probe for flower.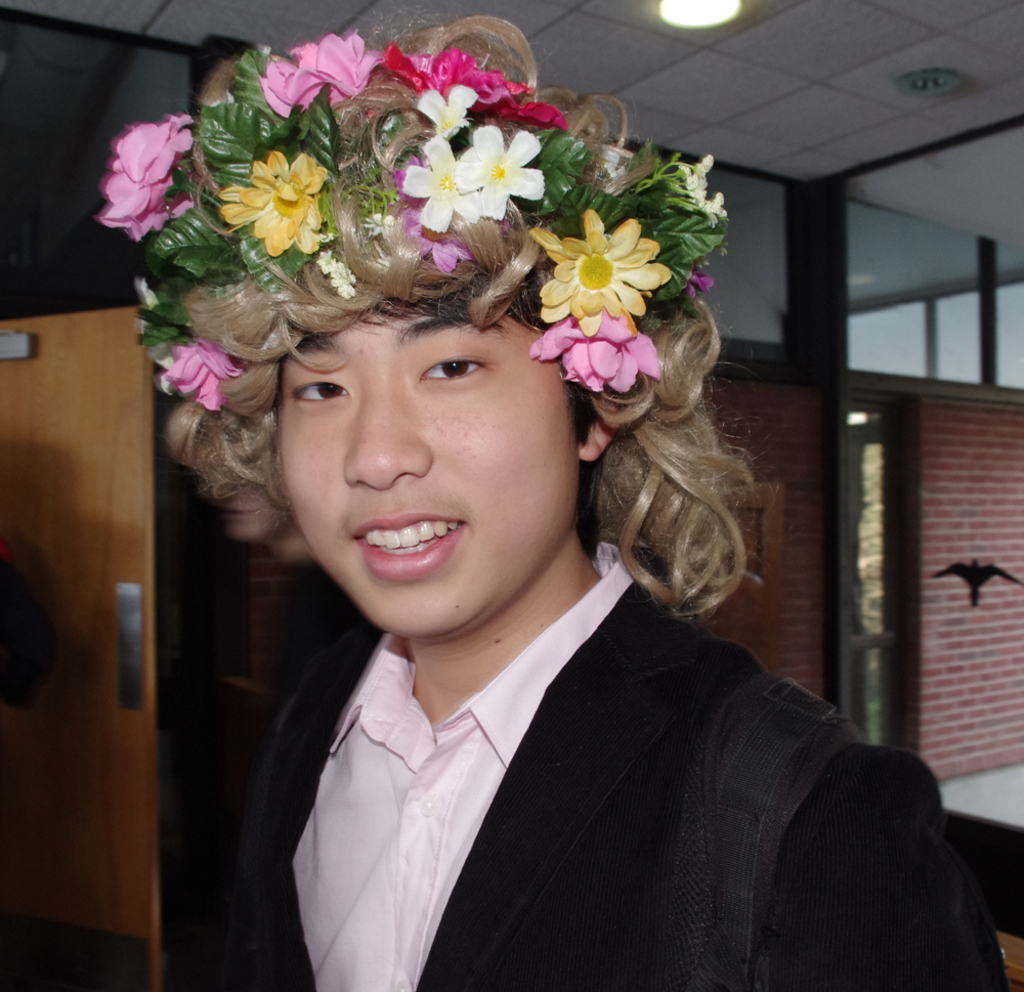
Probe result: [162, 342, 240, 413].
